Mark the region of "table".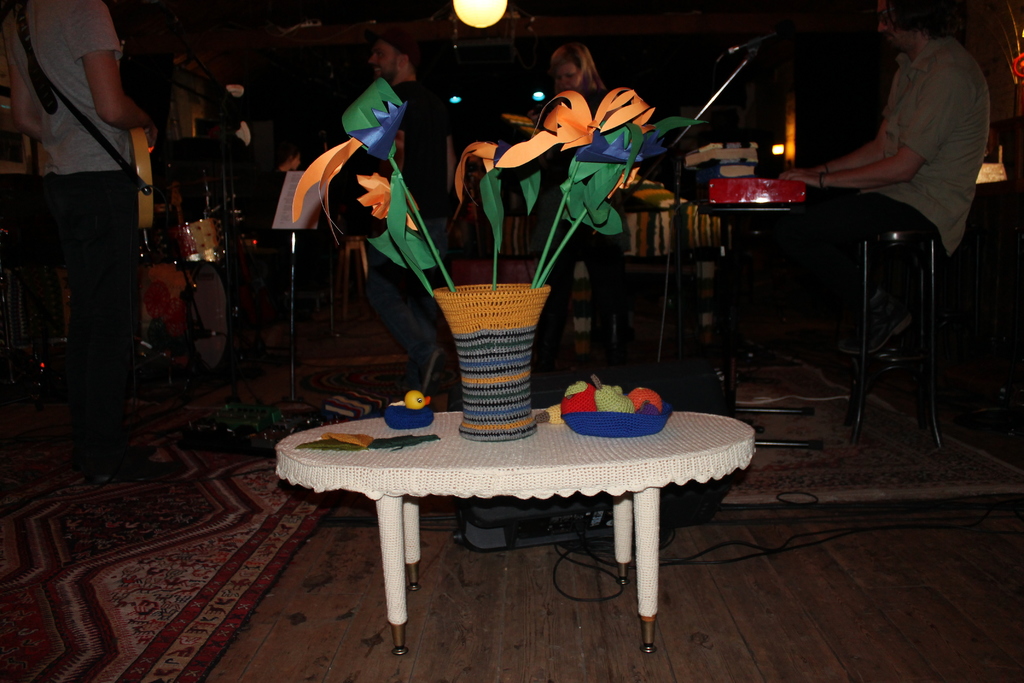
Region: {"left": 260, "top": 388, "right": 754, "bottom": 653}.
